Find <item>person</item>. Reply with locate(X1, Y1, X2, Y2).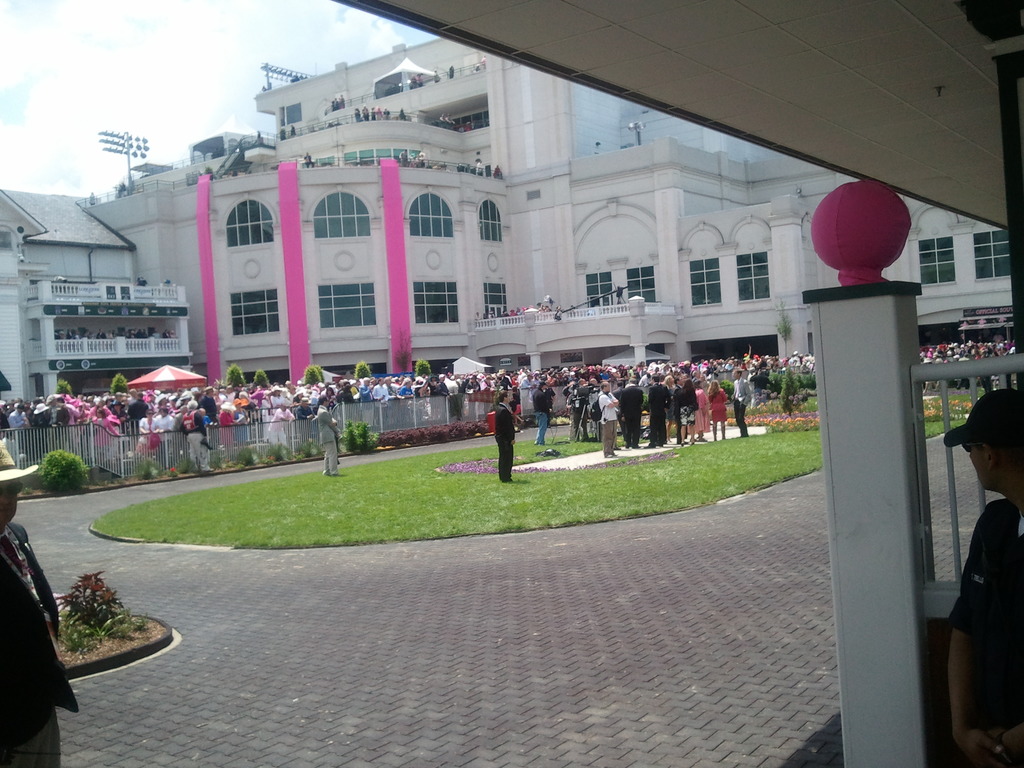
locate(130, 393, 148, 416).
